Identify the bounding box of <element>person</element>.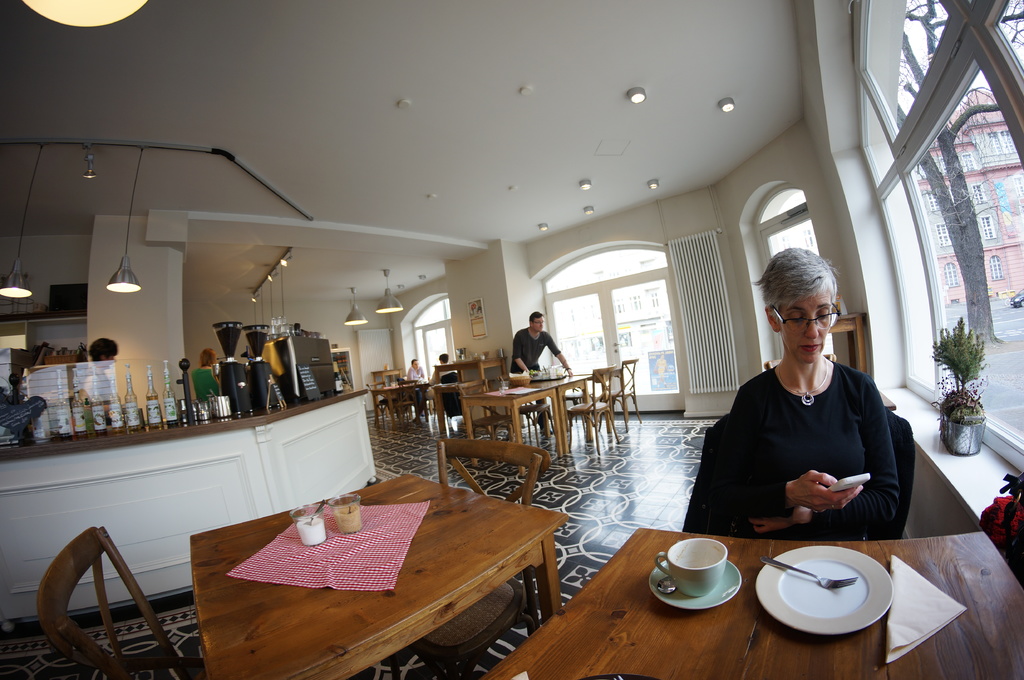
Rect(76, 333, 122, 406).
